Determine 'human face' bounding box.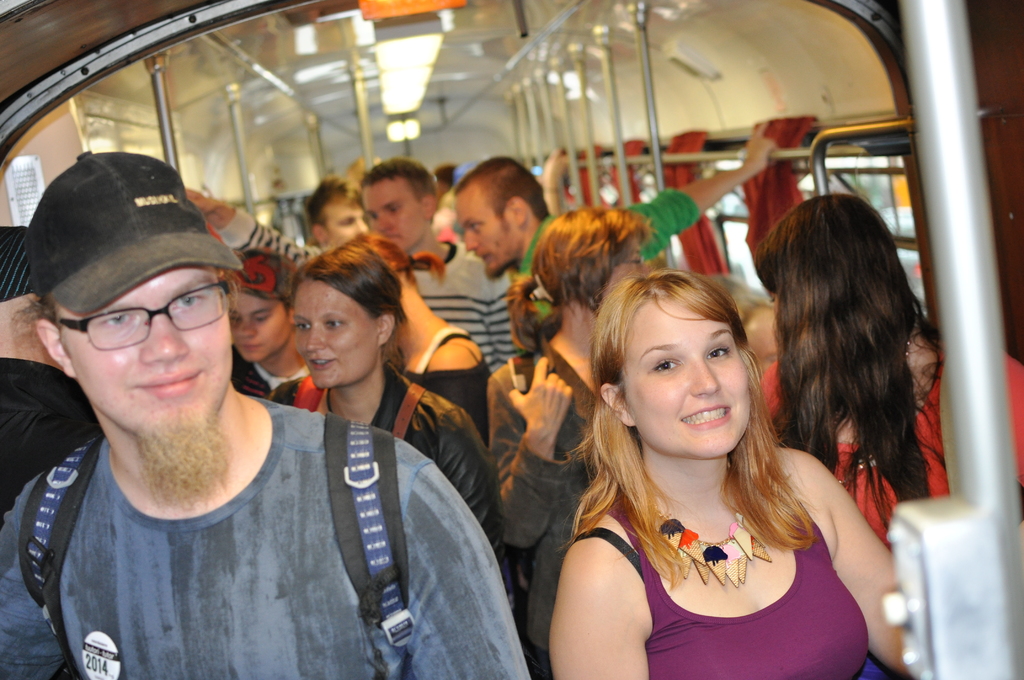
Determined: (624, 298, 746, 457).
